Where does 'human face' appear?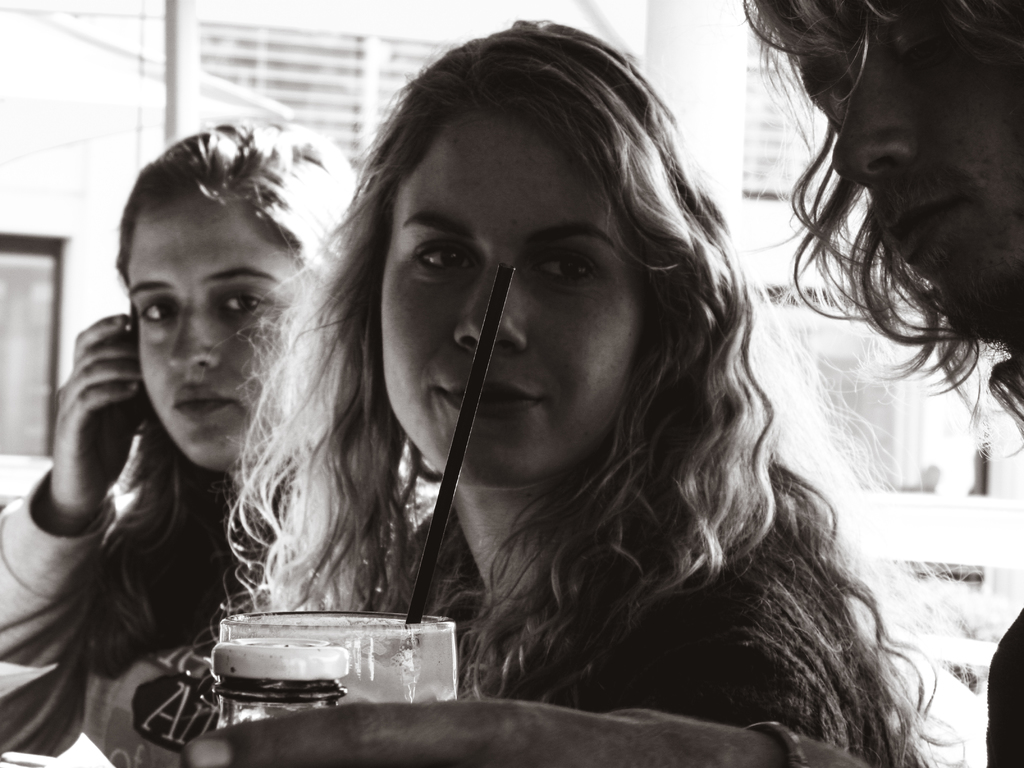
Appears at select_region(362, 76, 675, 492).
